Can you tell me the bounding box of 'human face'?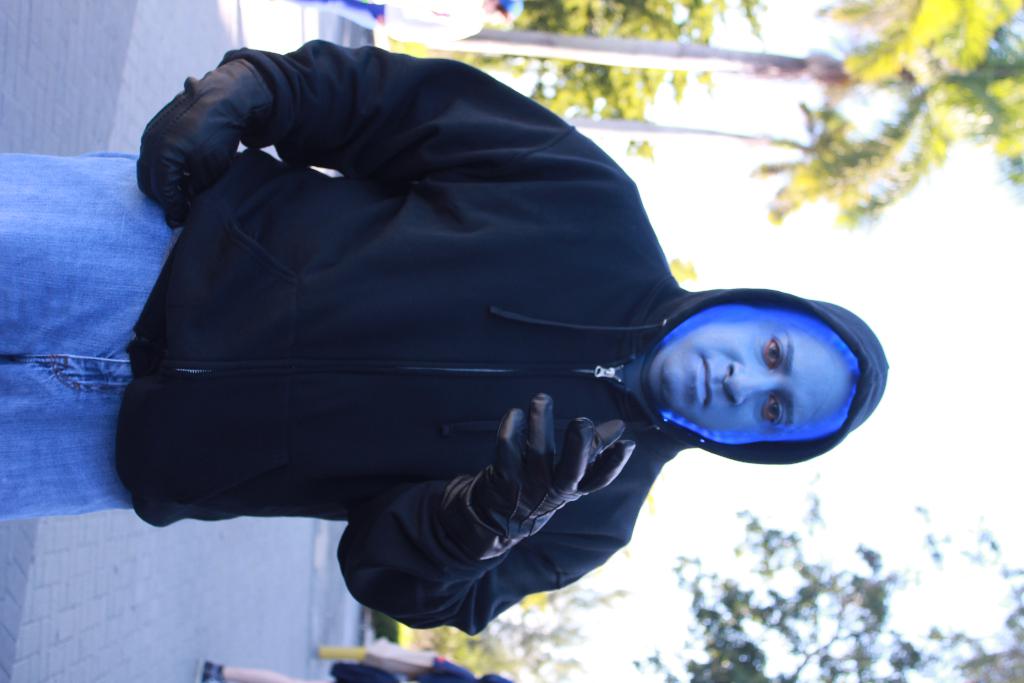
bbox(648, 299, 855, 442).
